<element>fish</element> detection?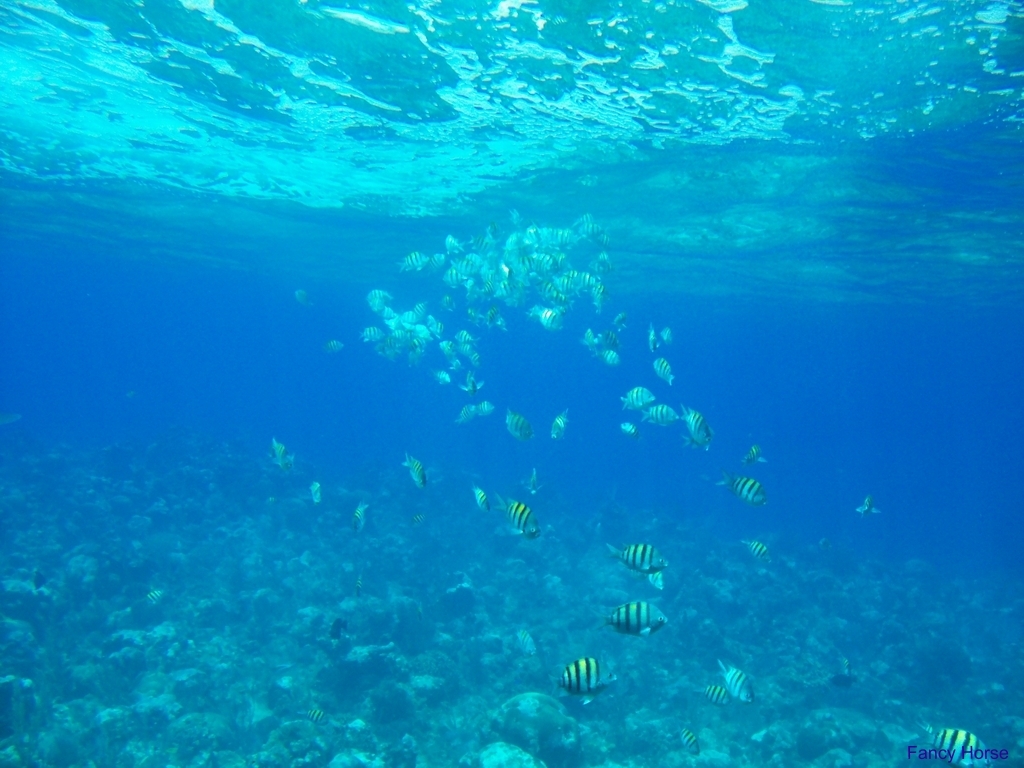
bbox=(471, 479, 488, 511)
